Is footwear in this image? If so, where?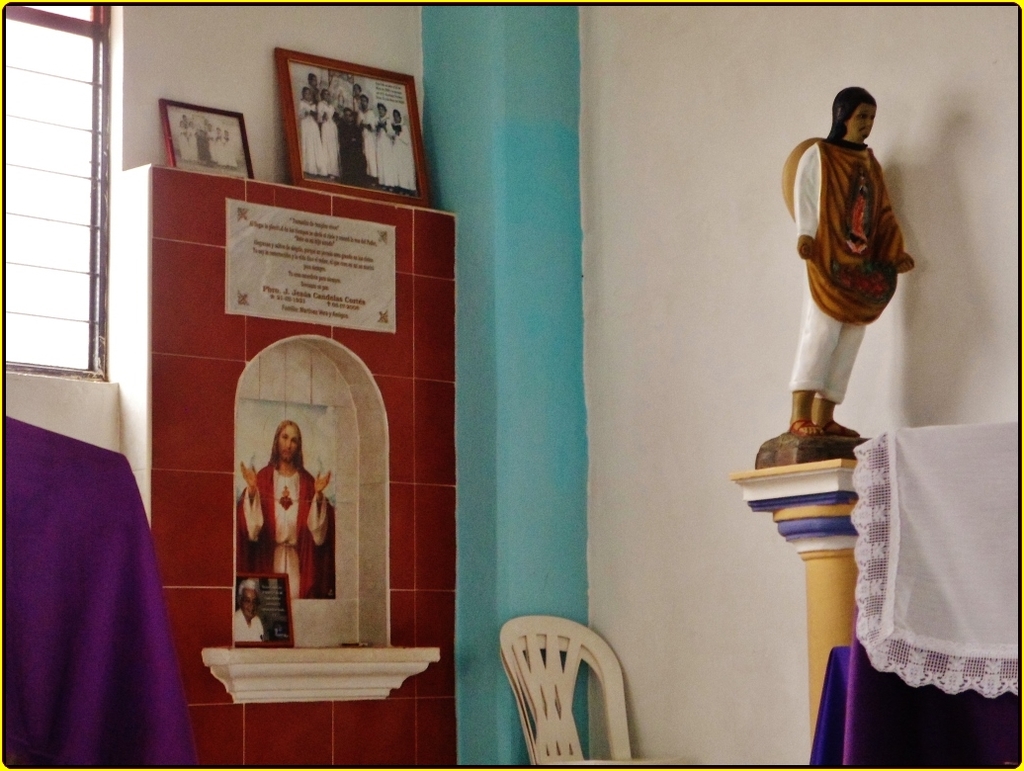
Yes, at <box>790,417,821,435</box>.
